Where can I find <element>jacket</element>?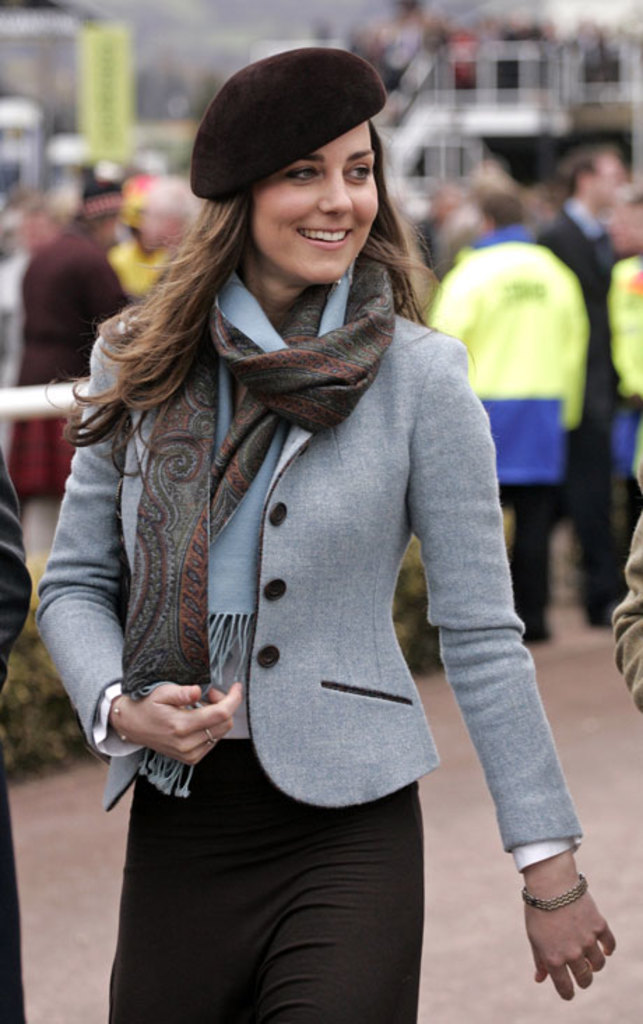
You can find it at left=63, top=126, right=570, bottom=900.
